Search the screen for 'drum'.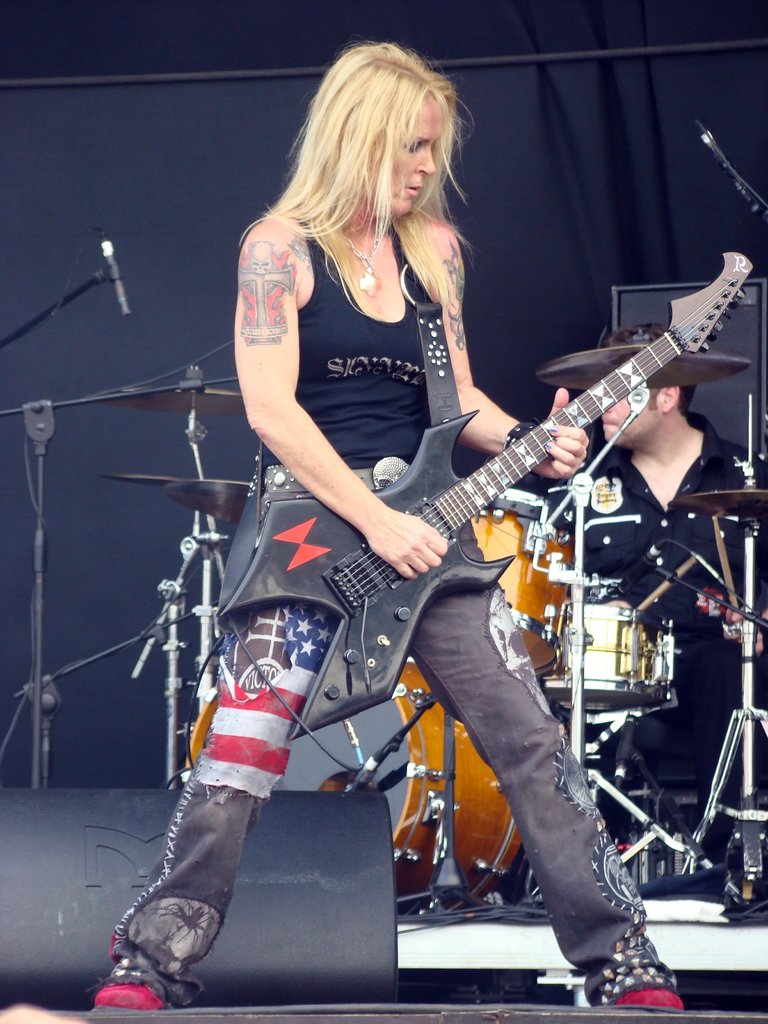
Found at <box>186,659,527,927</box>.
